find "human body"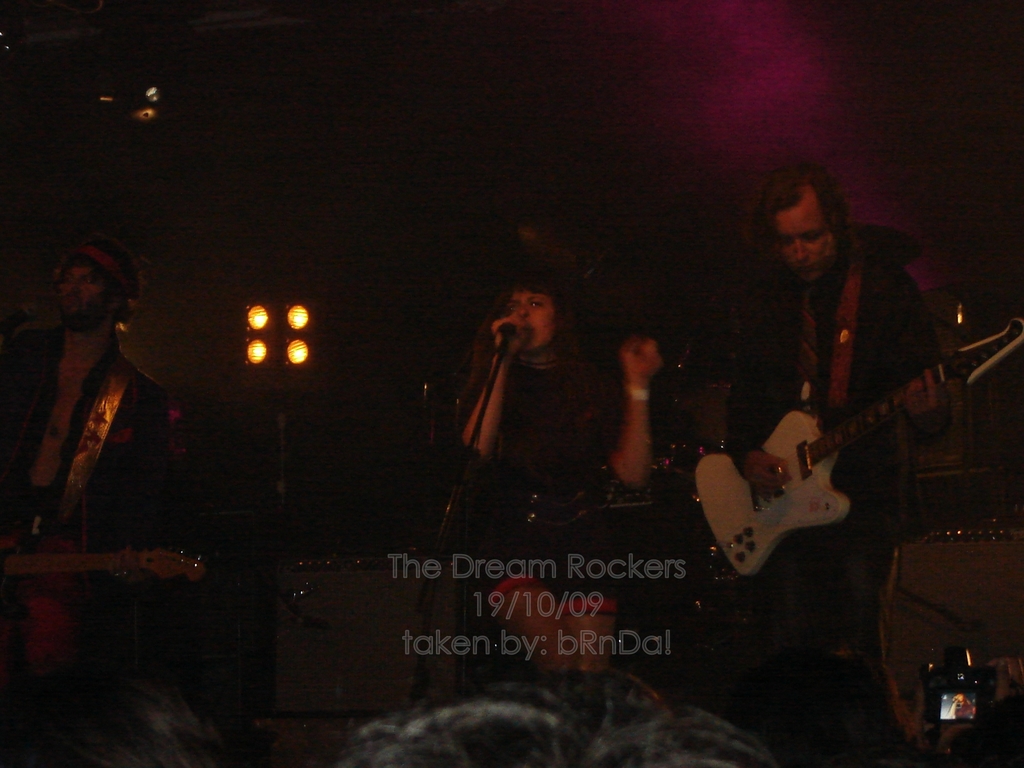
bbox=[675, 150, 955, 650]
